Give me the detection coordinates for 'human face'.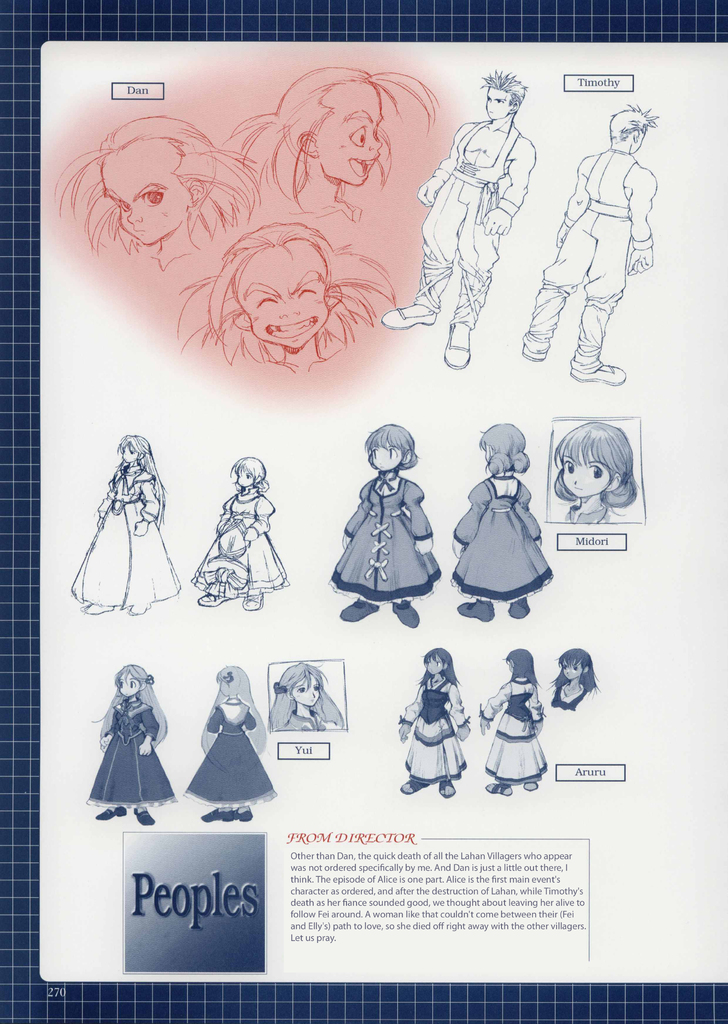
pyautogui.locateOnScreen(99, 136, 192, 241).
